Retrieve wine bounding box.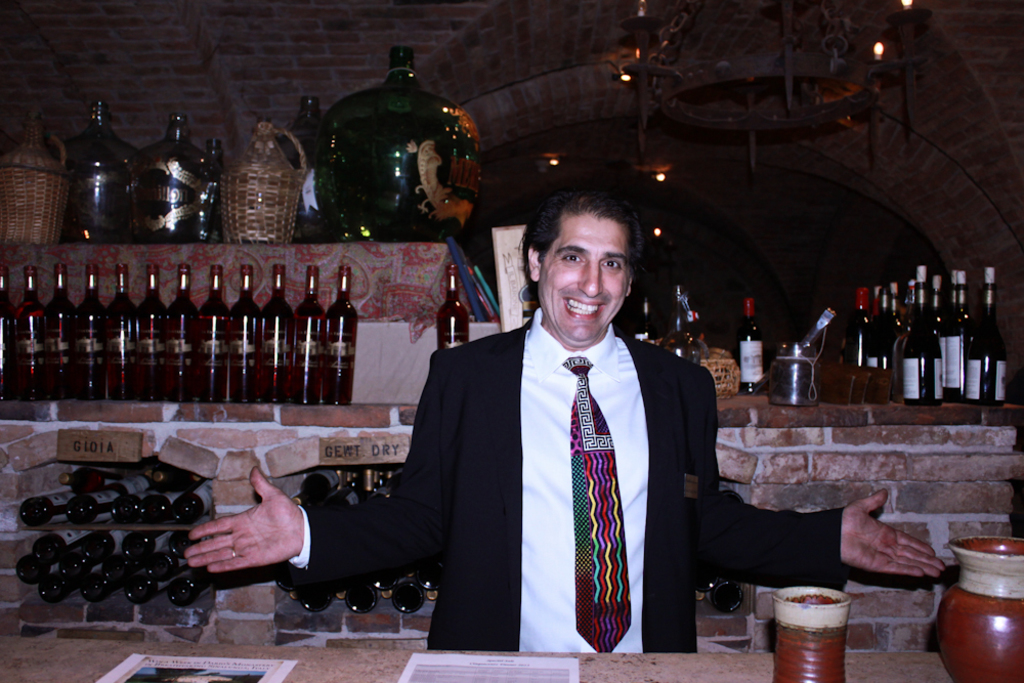
Bounding box: 113/482/146/524.
